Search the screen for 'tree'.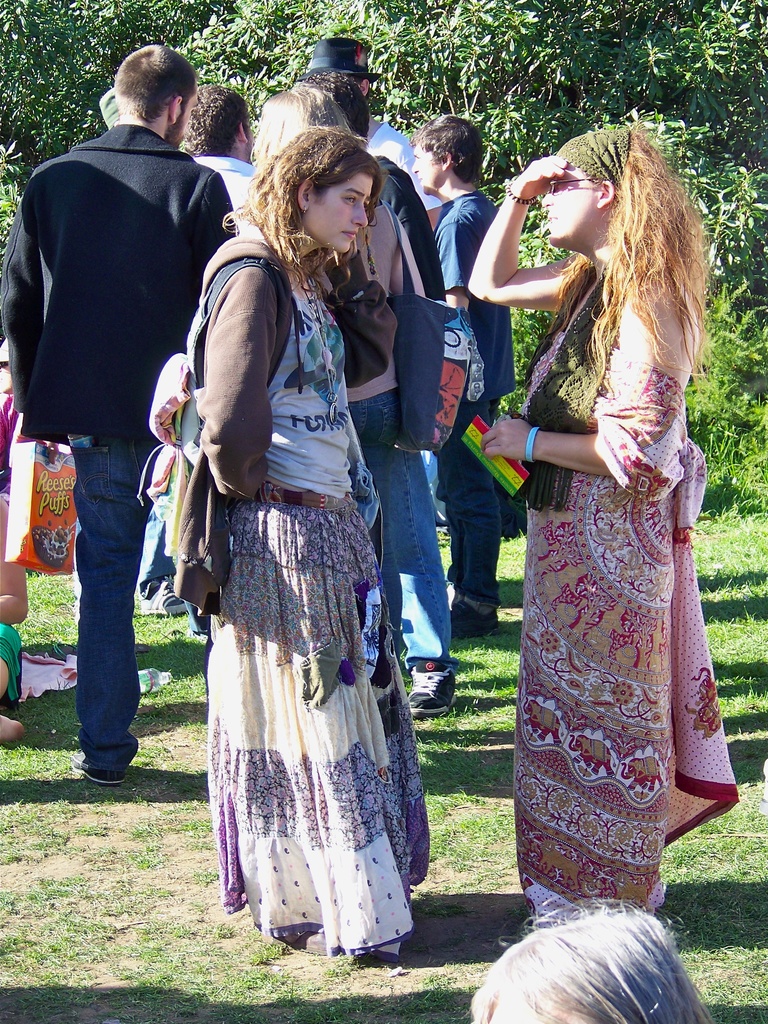
Found at [0, 0, 767, 342].
